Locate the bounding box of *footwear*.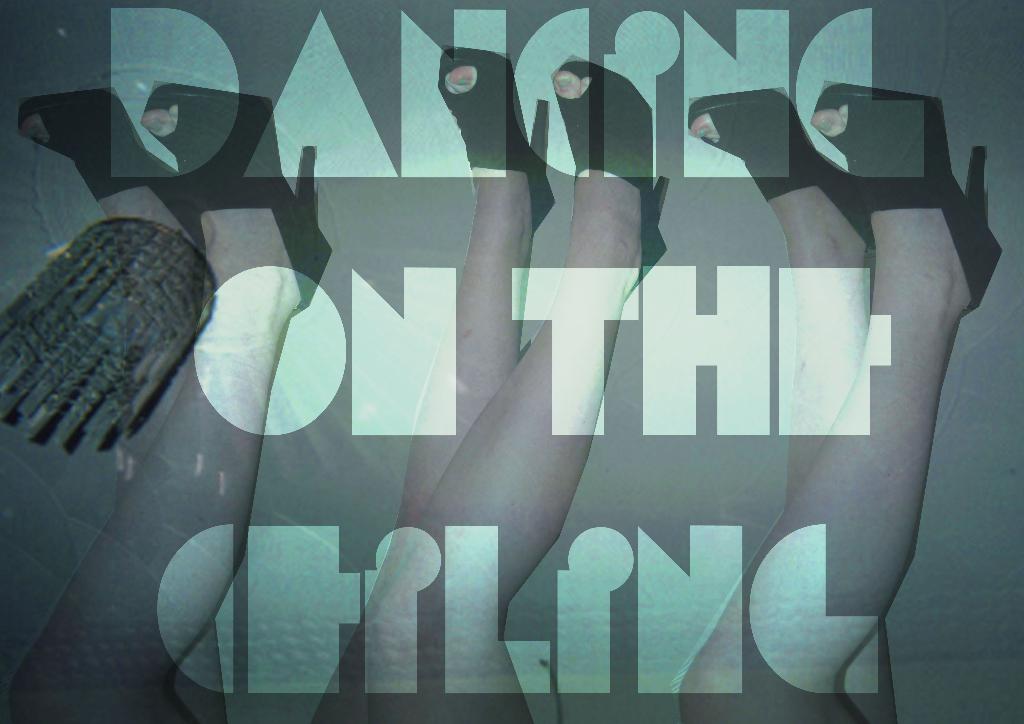
Bounding box: 432,49,559,228.
